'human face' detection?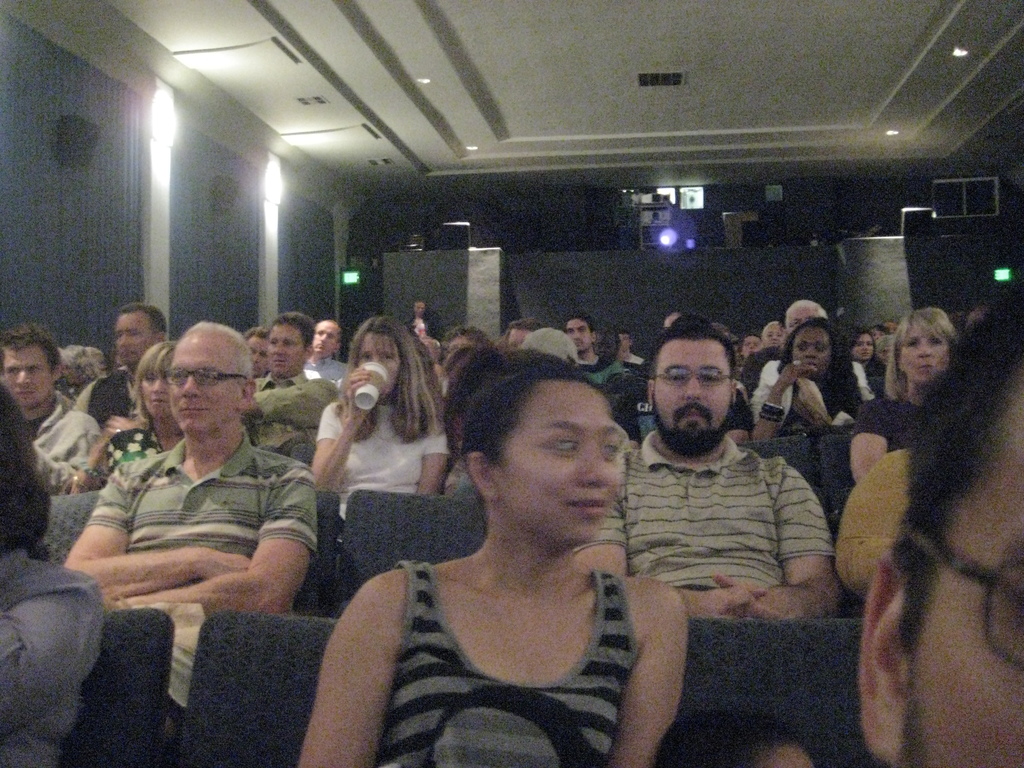
<region>115, 313, 157, 365</region>
